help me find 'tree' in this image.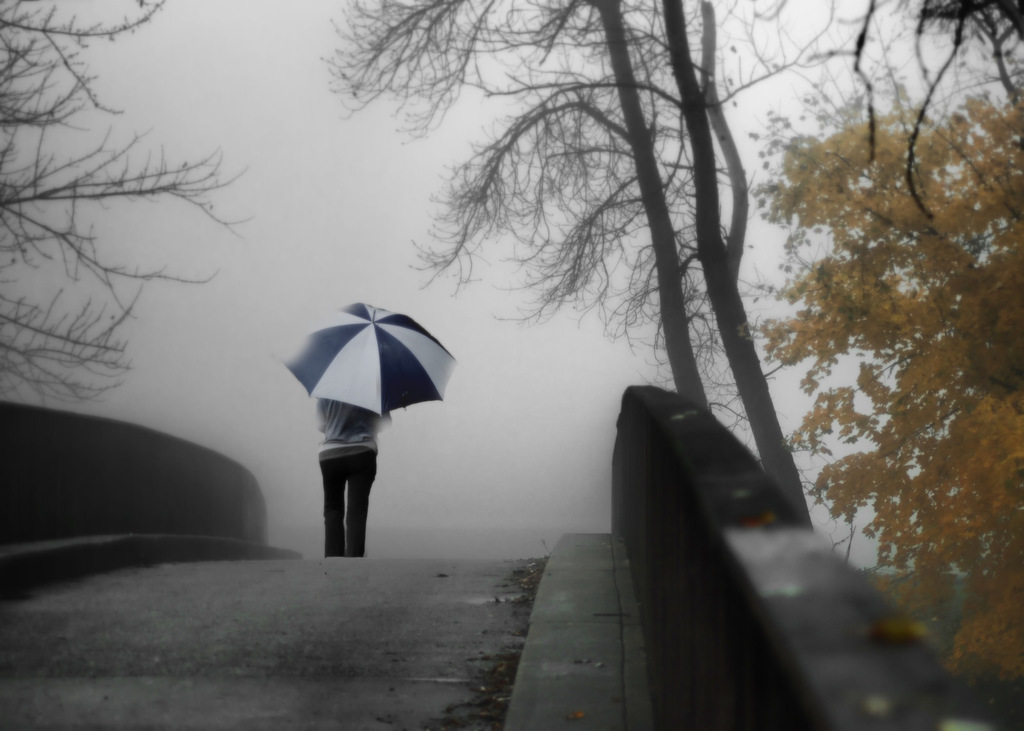
Found it: [left=0, top=0, right=259, bottom=410].
